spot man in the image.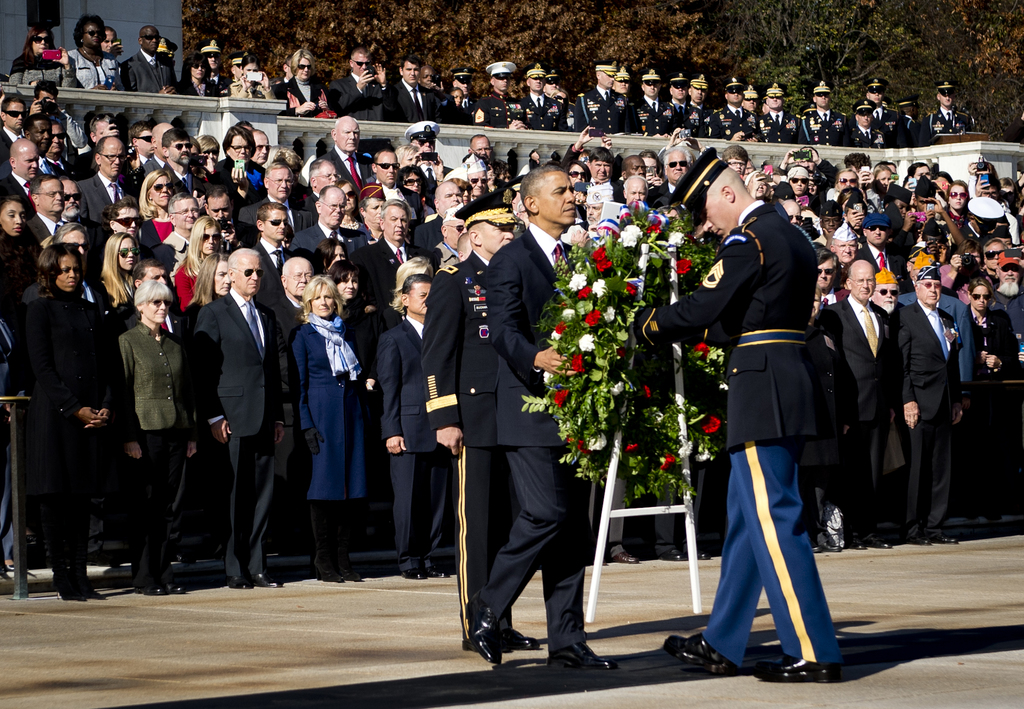
man found at BBox(141, 123, 178, 173).
